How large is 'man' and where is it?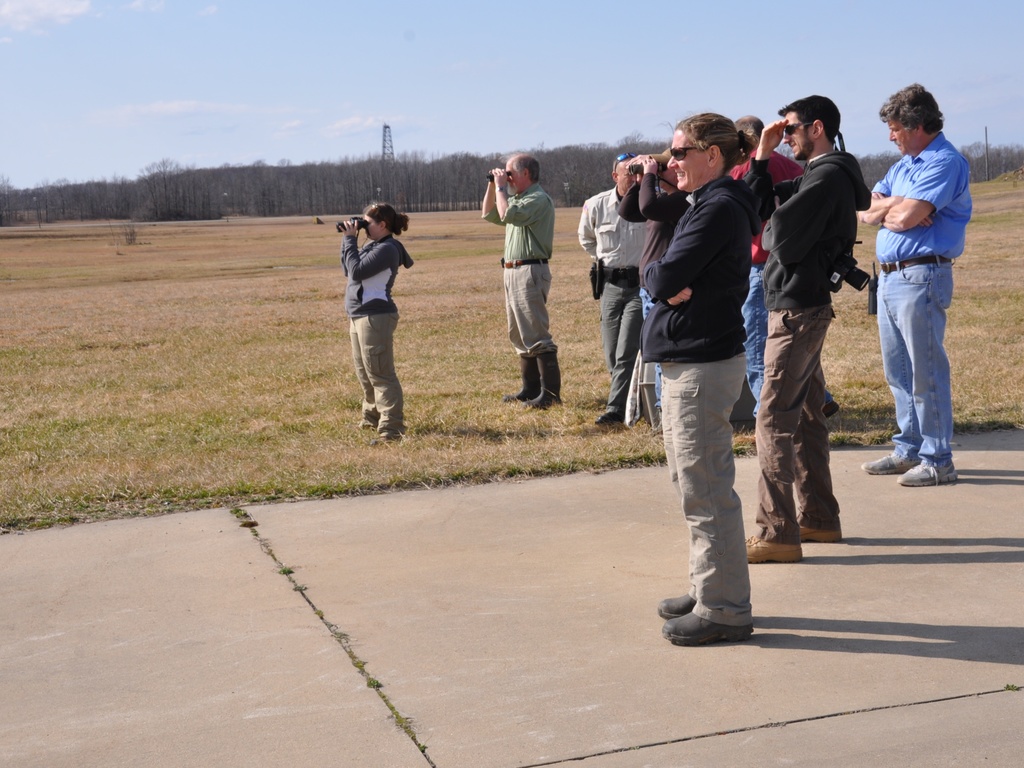
Bounding box: 857 81 972 487.
